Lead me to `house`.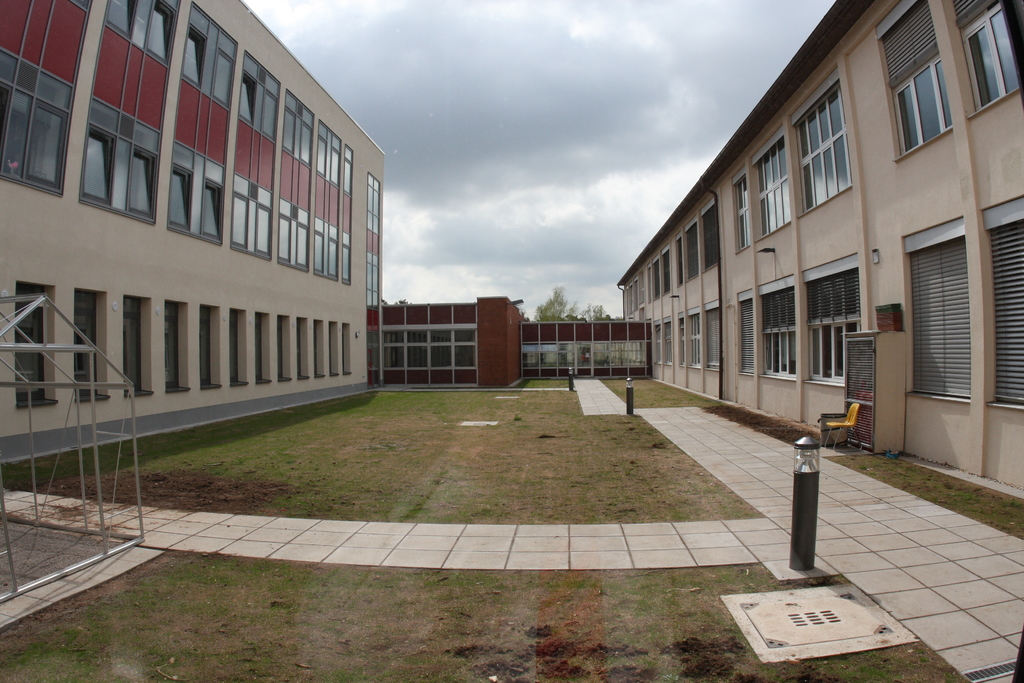
Lead to <region>598, 0, 1014, 499</region>.
